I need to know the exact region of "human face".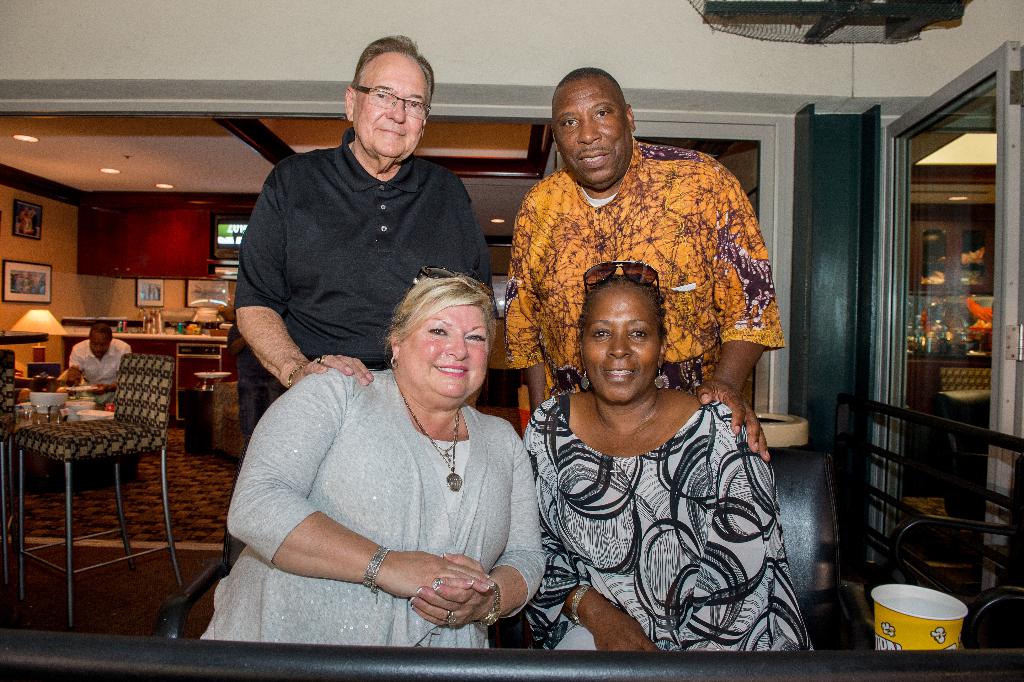
Region: (552, 80, 635, 187).
